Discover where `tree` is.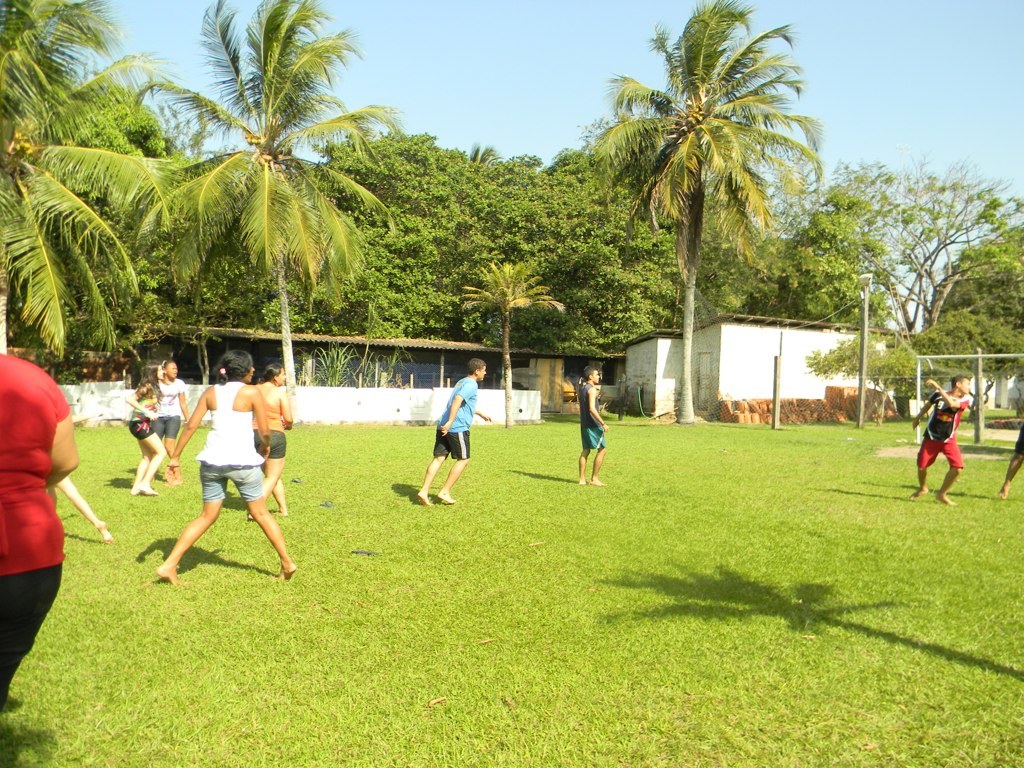
Discovered at <bbox>0, 0, 186, 363</bbox>.
